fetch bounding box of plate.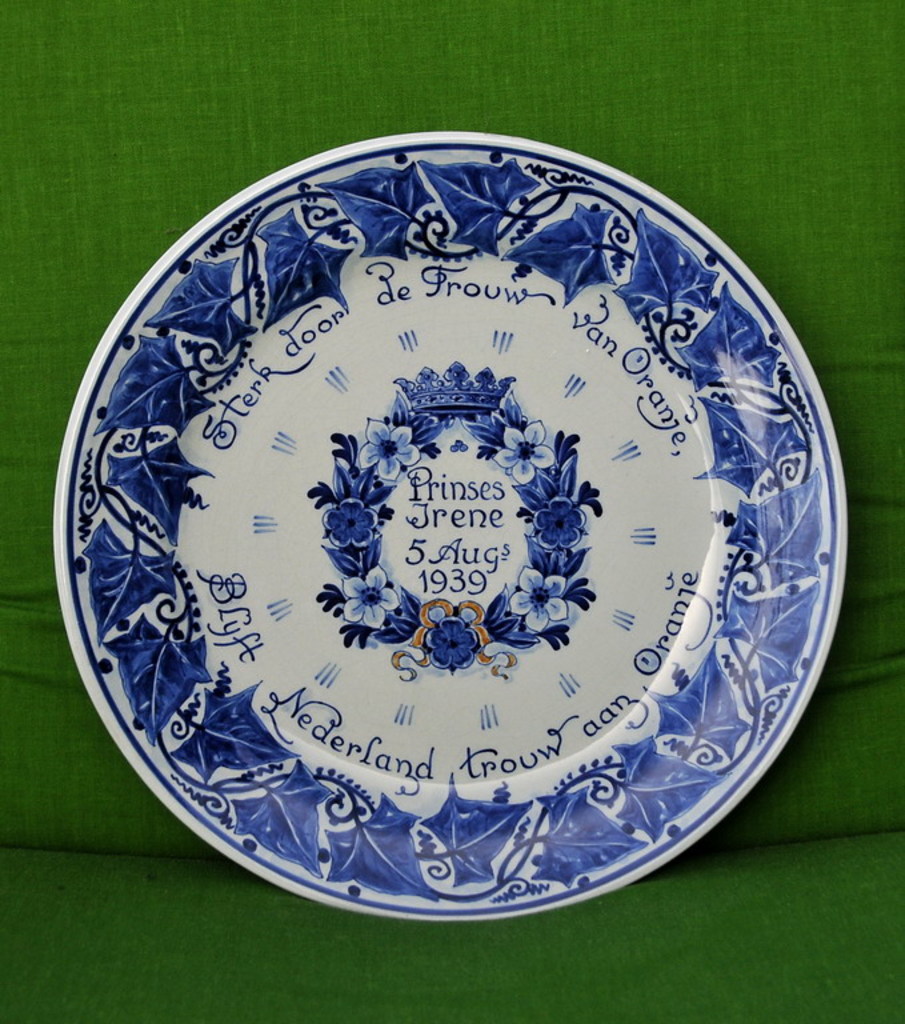
Bbox: x1=36, y1=145, x2=837, y2=883.
